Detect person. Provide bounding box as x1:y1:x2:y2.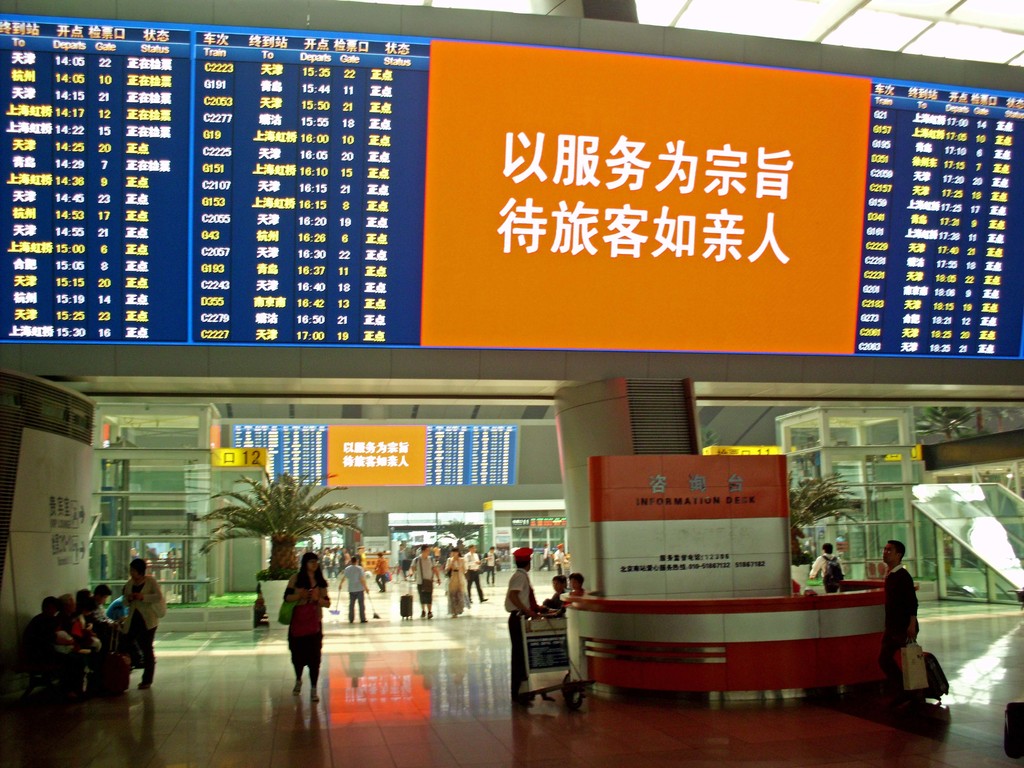
28:595:76:703.
